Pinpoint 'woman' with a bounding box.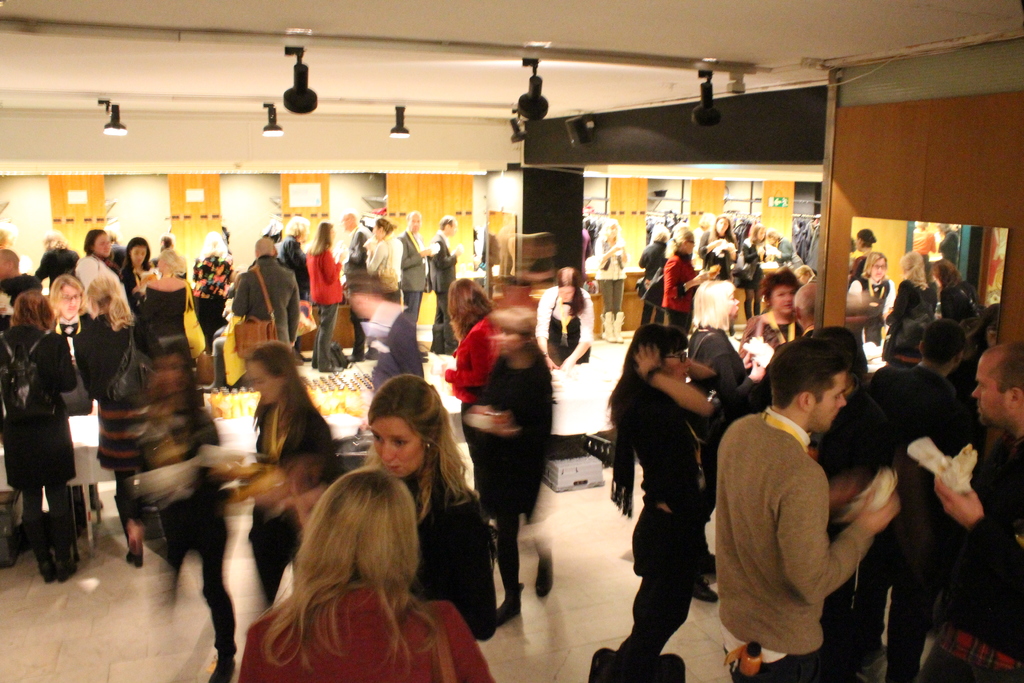
x1=364, y1=372, x2=497, y2=639.
